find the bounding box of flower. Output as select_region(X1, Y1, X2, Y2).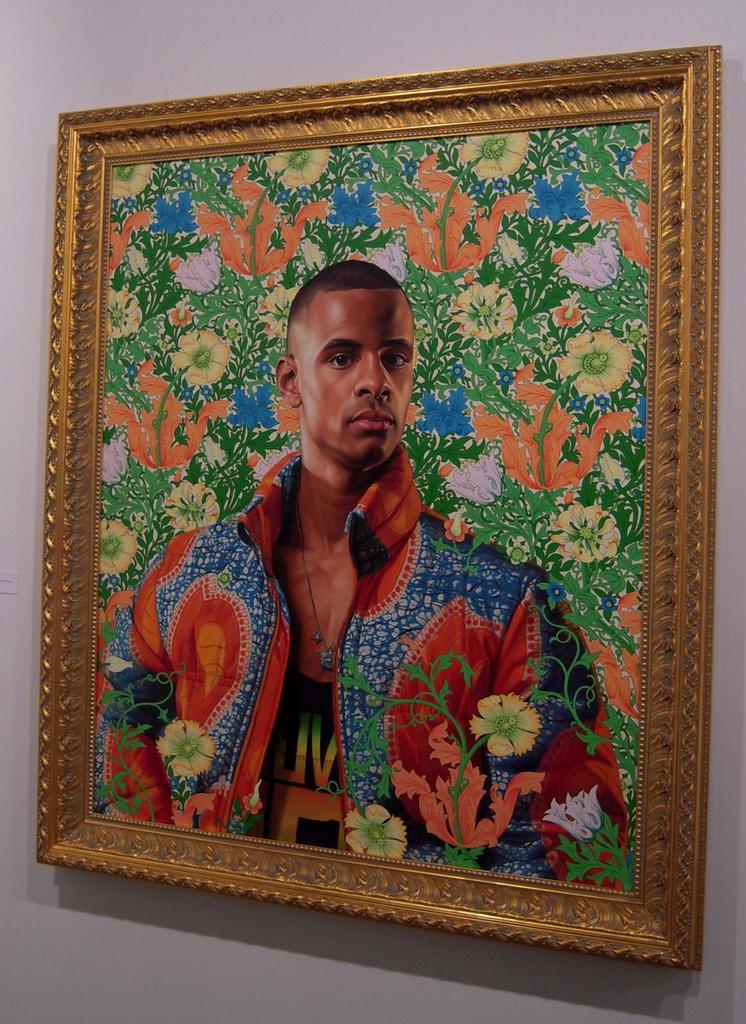
select_region(560, 234, 633, 288).
